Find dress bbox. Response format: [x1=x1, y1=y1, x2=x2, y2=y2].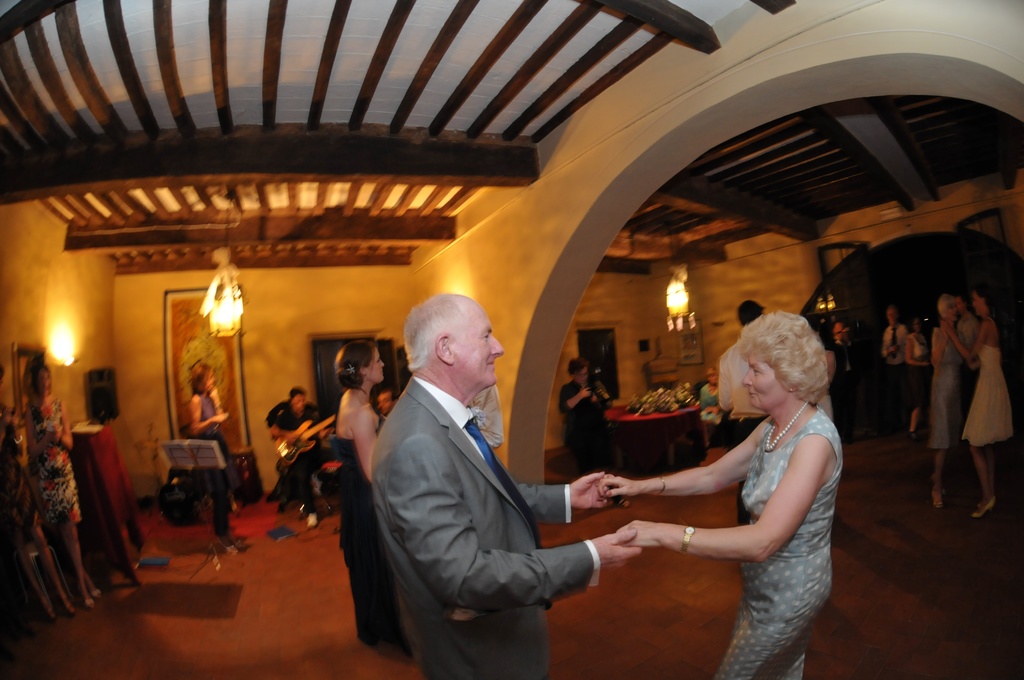
[x1=325, y1=414, x2=409, y2=654].
